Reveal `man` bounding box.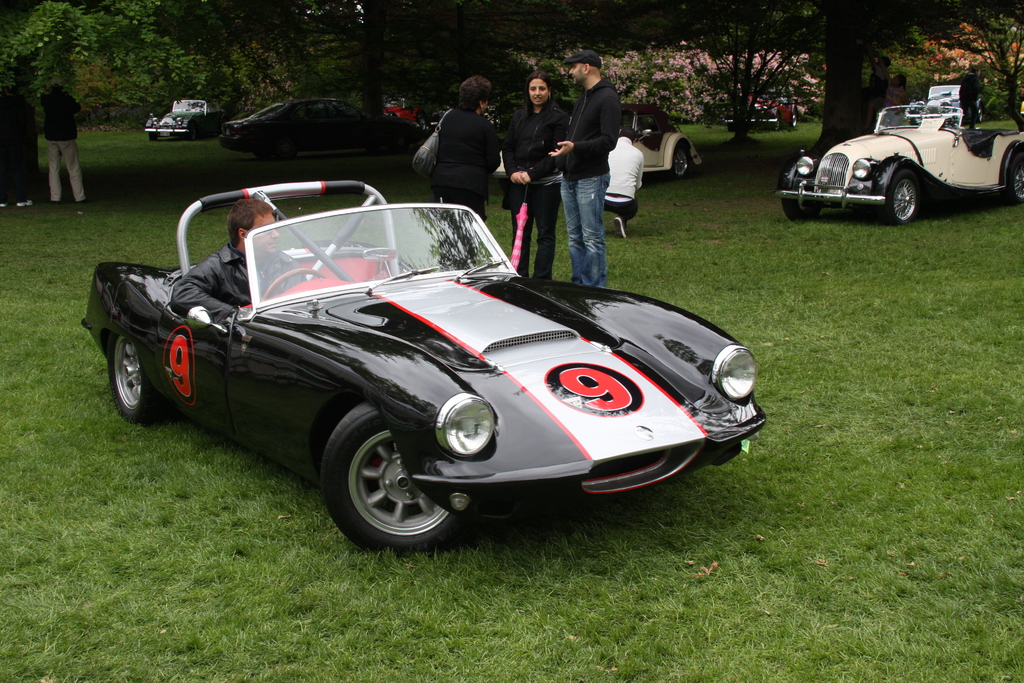
Revealed: <bbox>0, 74, 42, 213</bbox>.
